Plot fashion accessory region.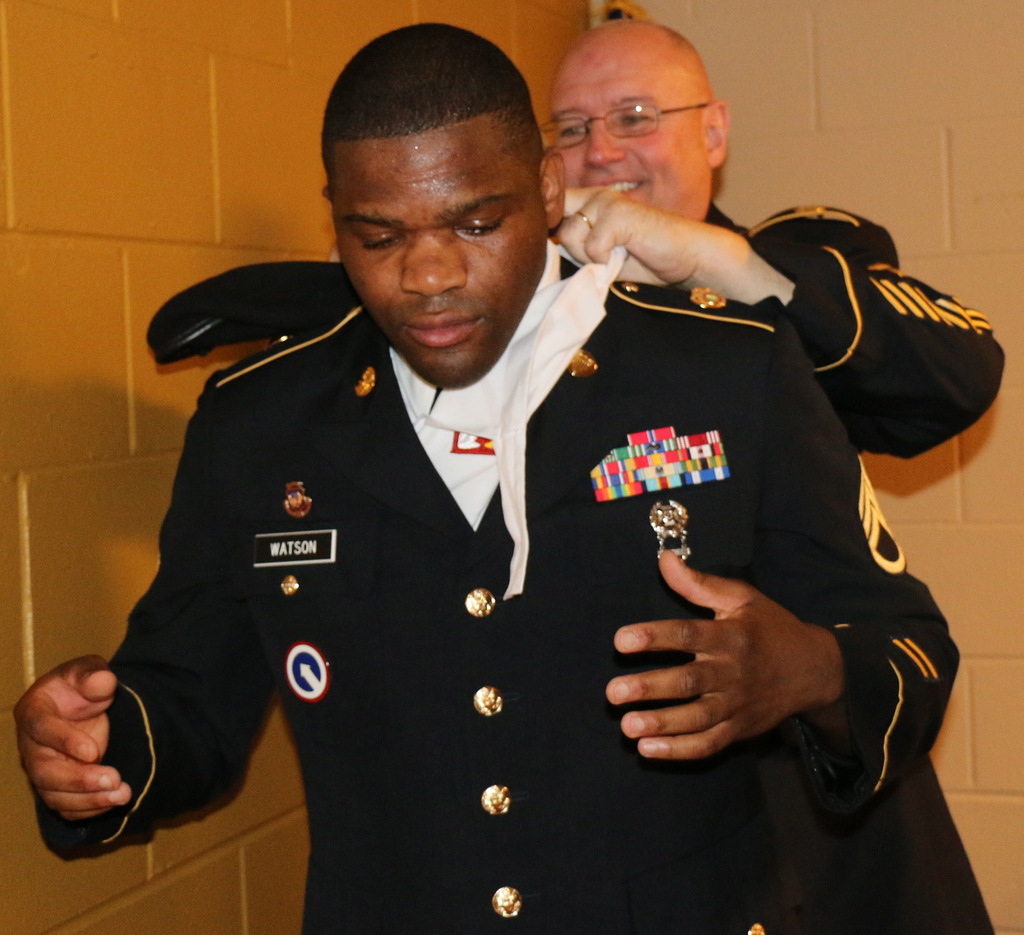
Plotted at bbox(575, 211, 598, 230).
